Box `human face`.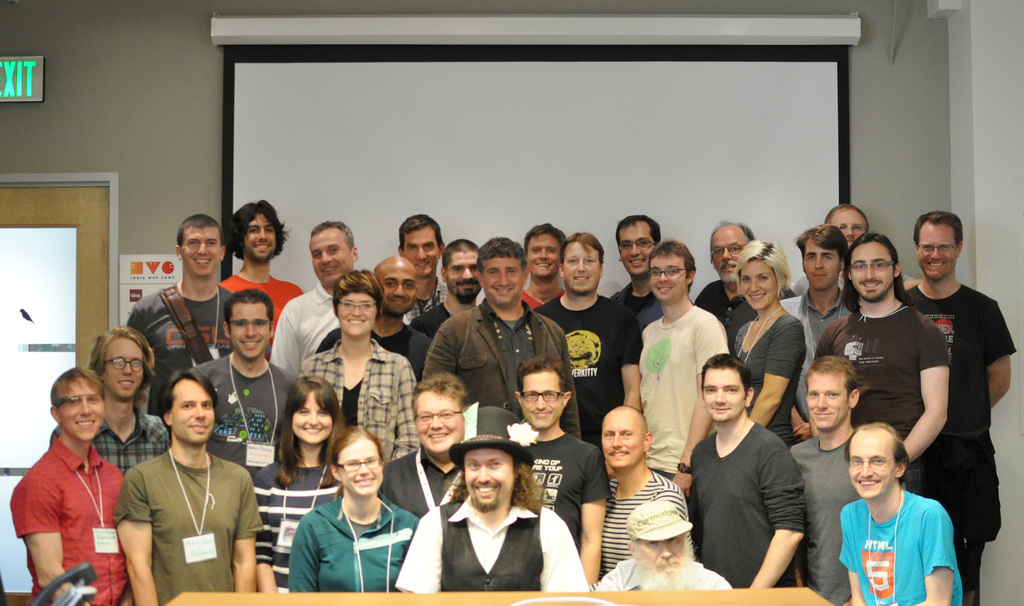
BBox(99, 336, 144, 394).
